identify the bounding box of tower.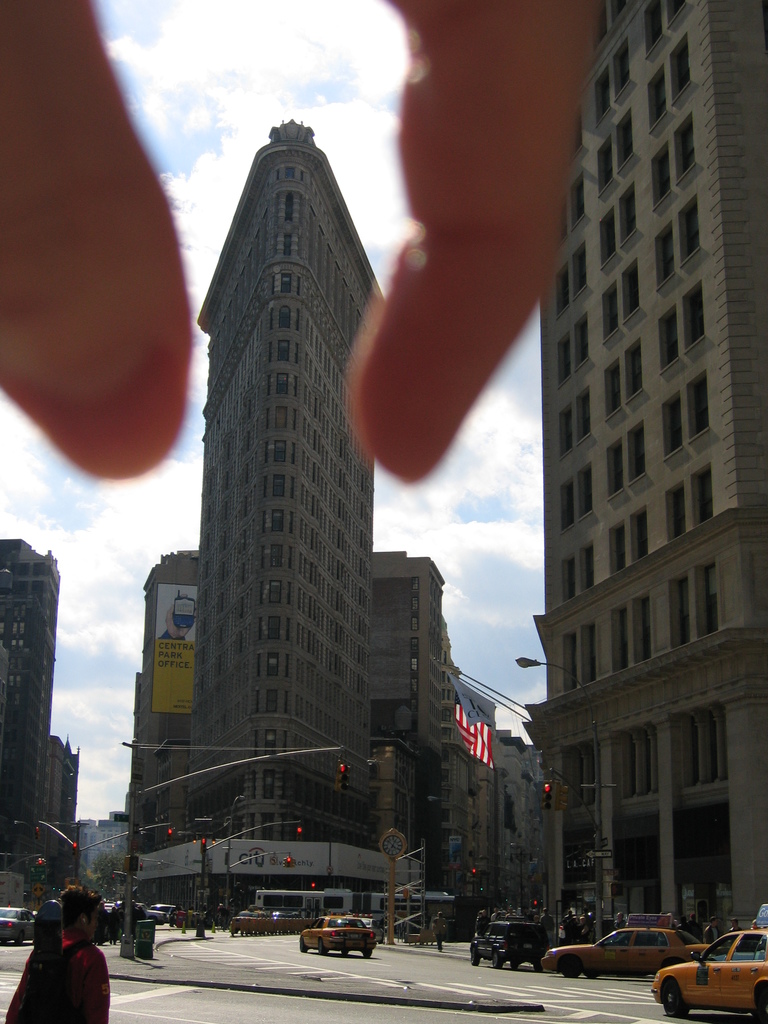
region(192, 117, 371, 828).
